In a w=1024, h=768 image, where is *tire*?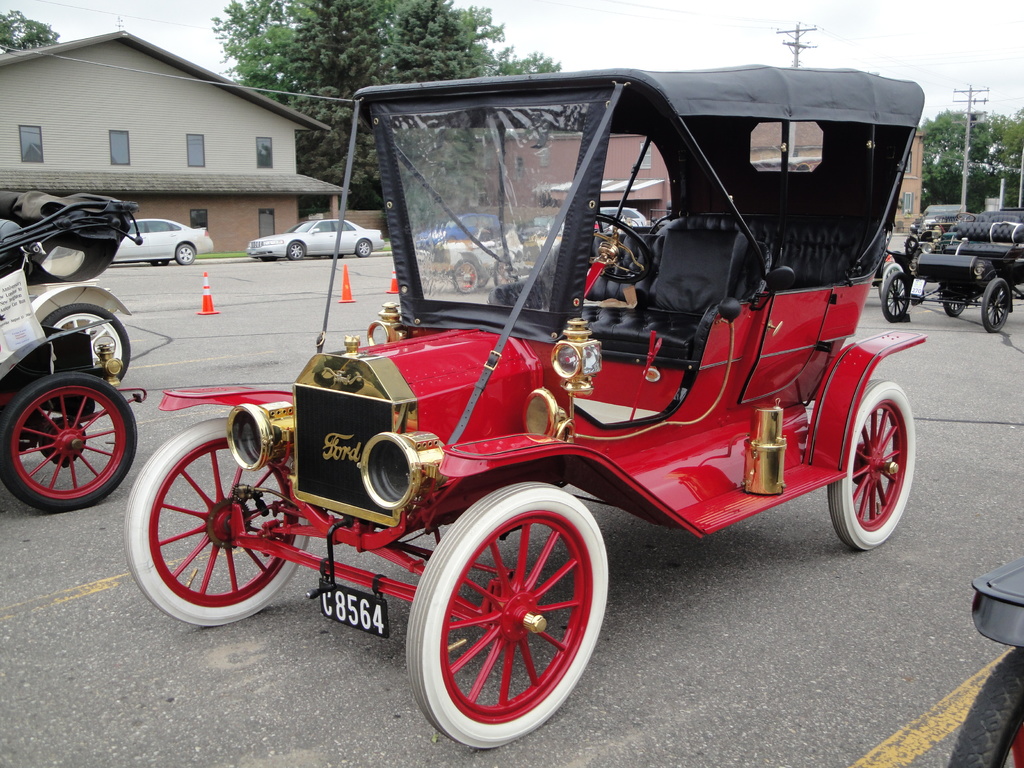
[left=119, top=416, right=314, bottom=625].
